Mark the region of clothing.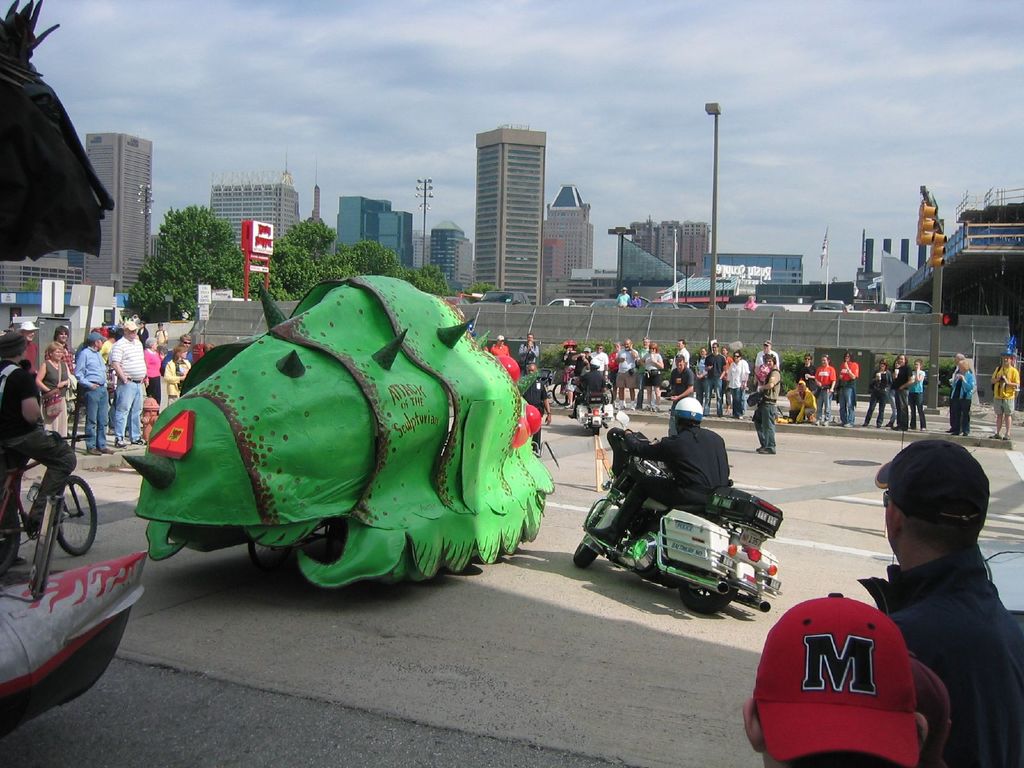
Region: locate(707, 352, 725, 412).
